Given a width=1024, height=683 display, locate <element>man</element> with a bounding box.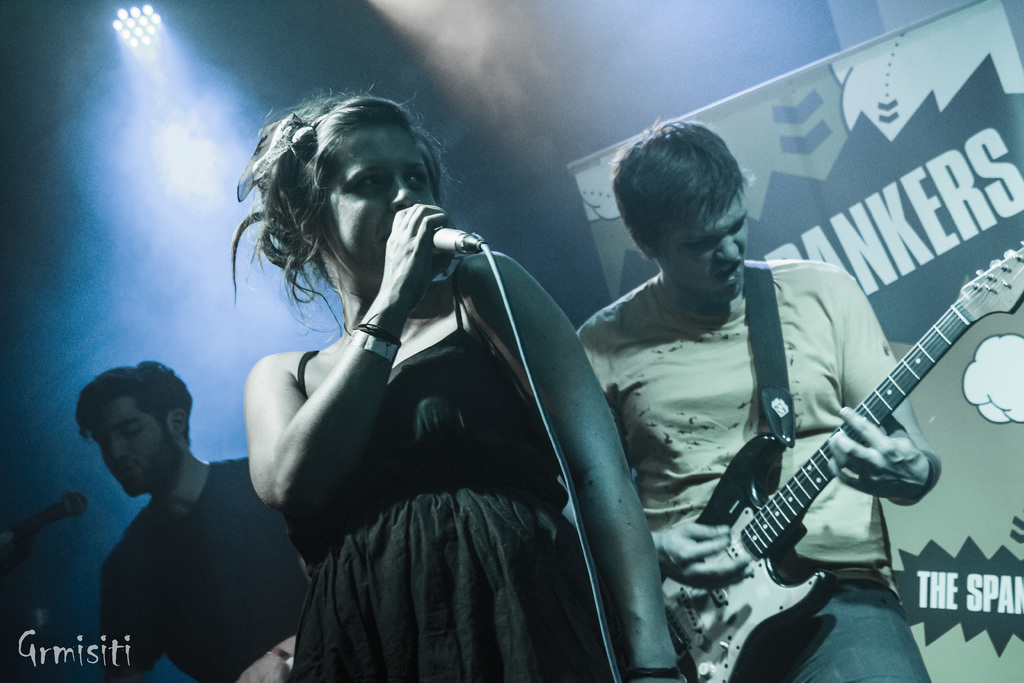
Located: (x1=51, y1=343, x2=311, y2=673).
